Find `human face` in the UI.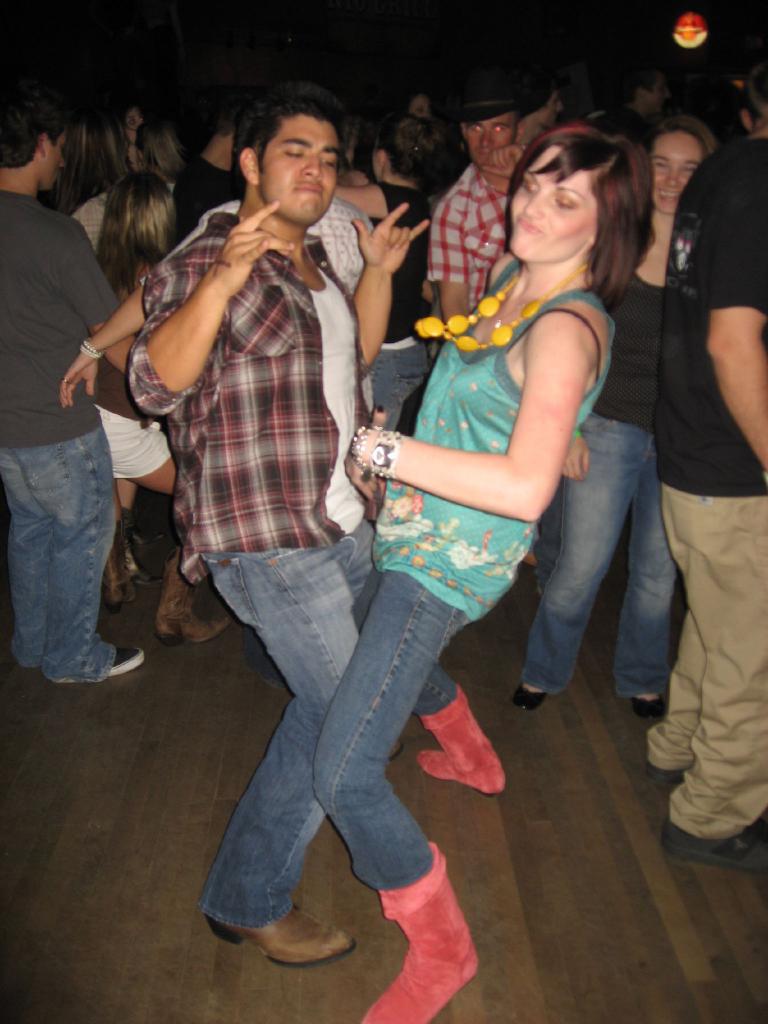
UI element at left=40, top=134, right=68, bottom=189.
